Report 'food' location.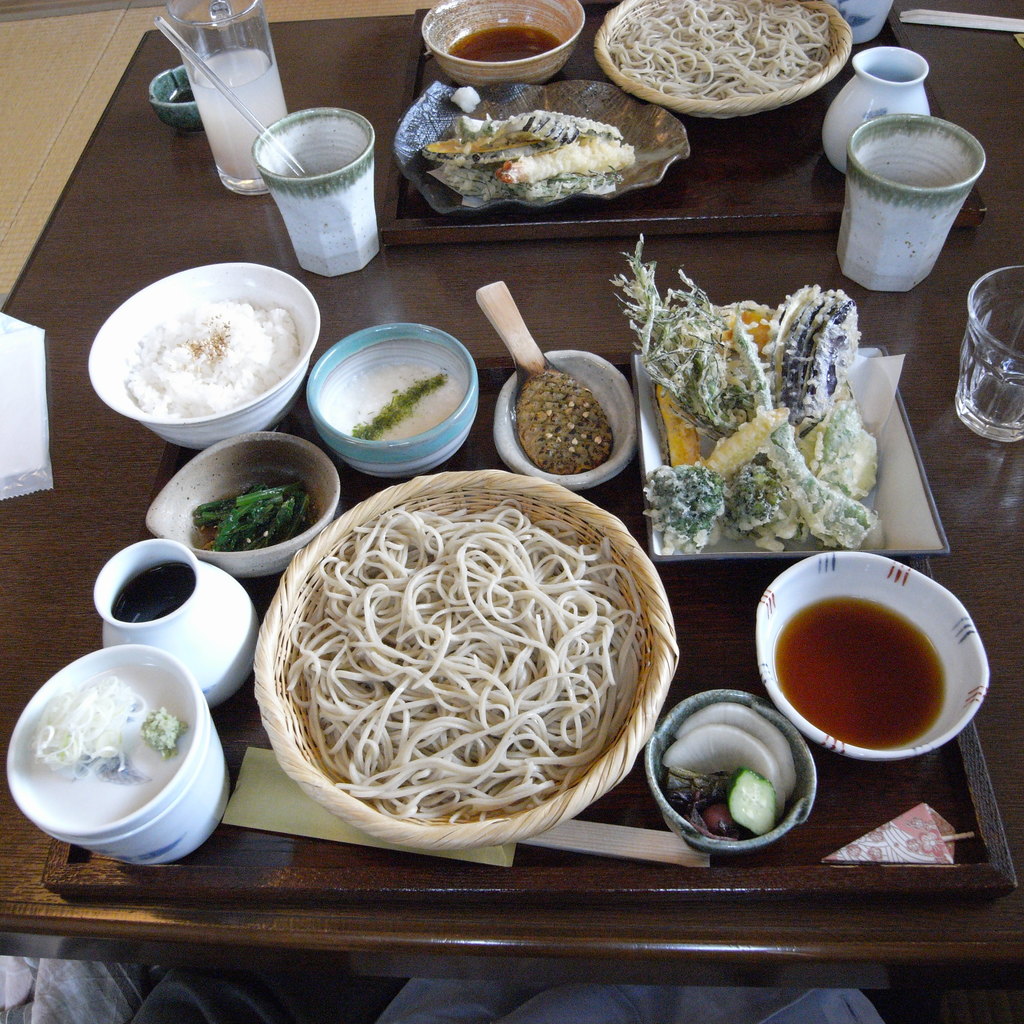
Report: l=606, t=0, r=835, b=99.
